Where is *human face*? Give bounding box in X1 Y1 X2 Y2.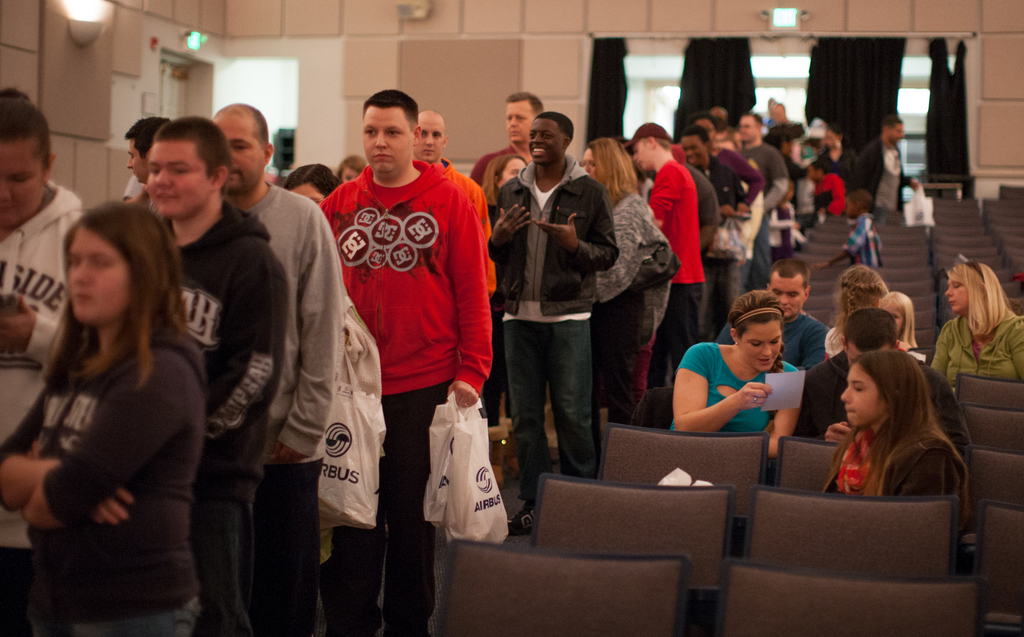
500 162 529 186.
